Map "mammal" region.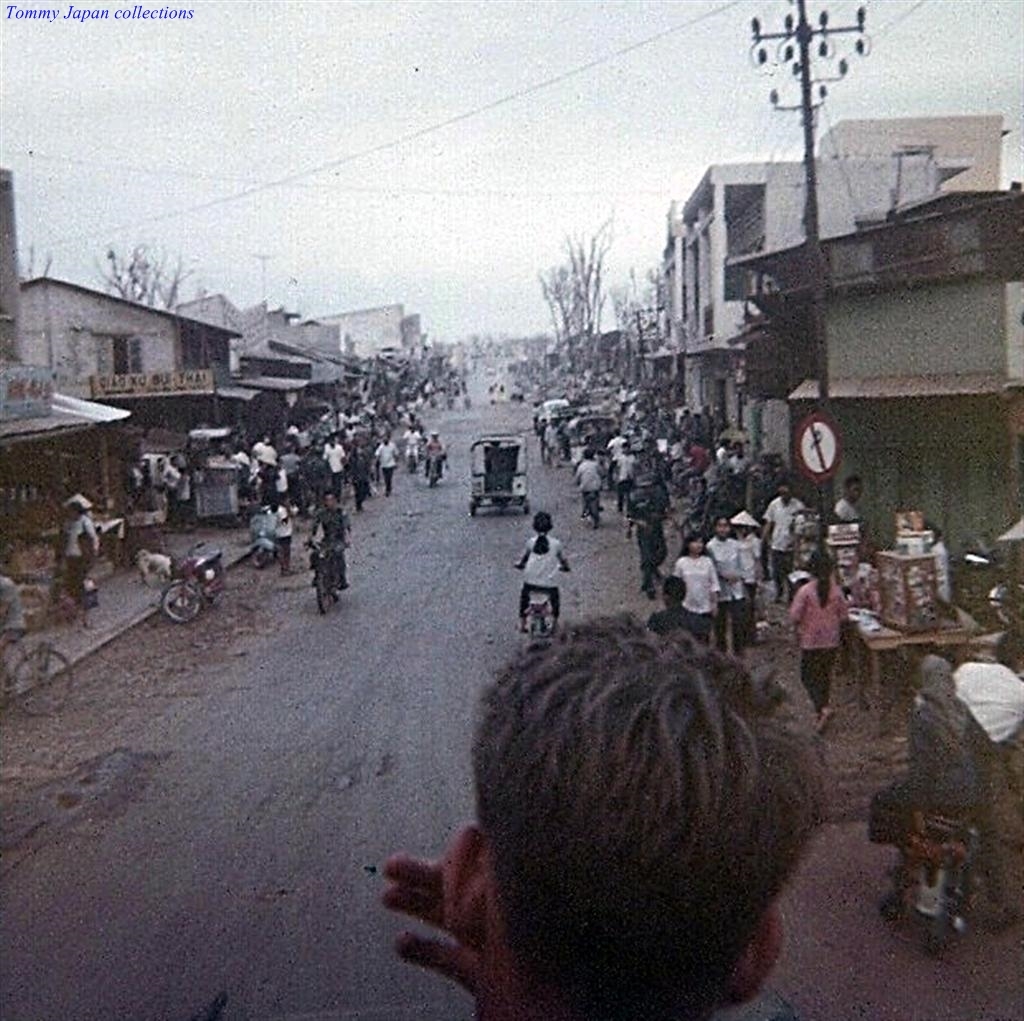
Mapped to l=508, t=514, r=570, b=634.
